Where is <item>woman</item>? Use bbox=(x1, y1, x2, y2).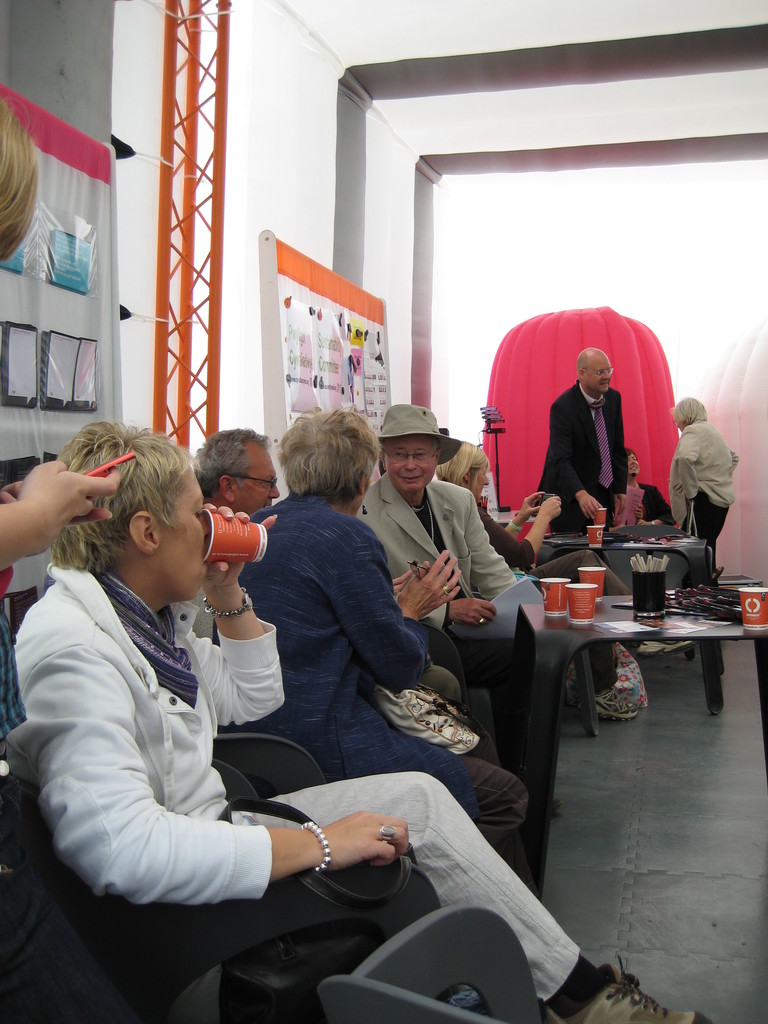
bbox=(429, 436, 569, 573).
